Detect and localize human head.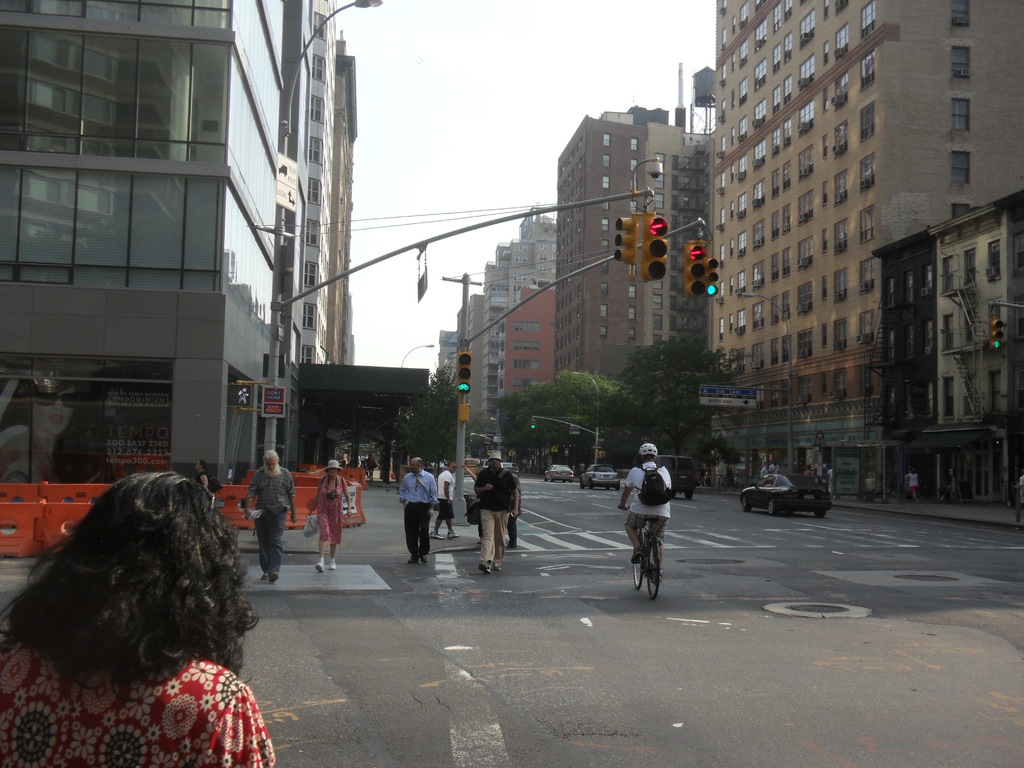
Localized at (446,461,456,471).
